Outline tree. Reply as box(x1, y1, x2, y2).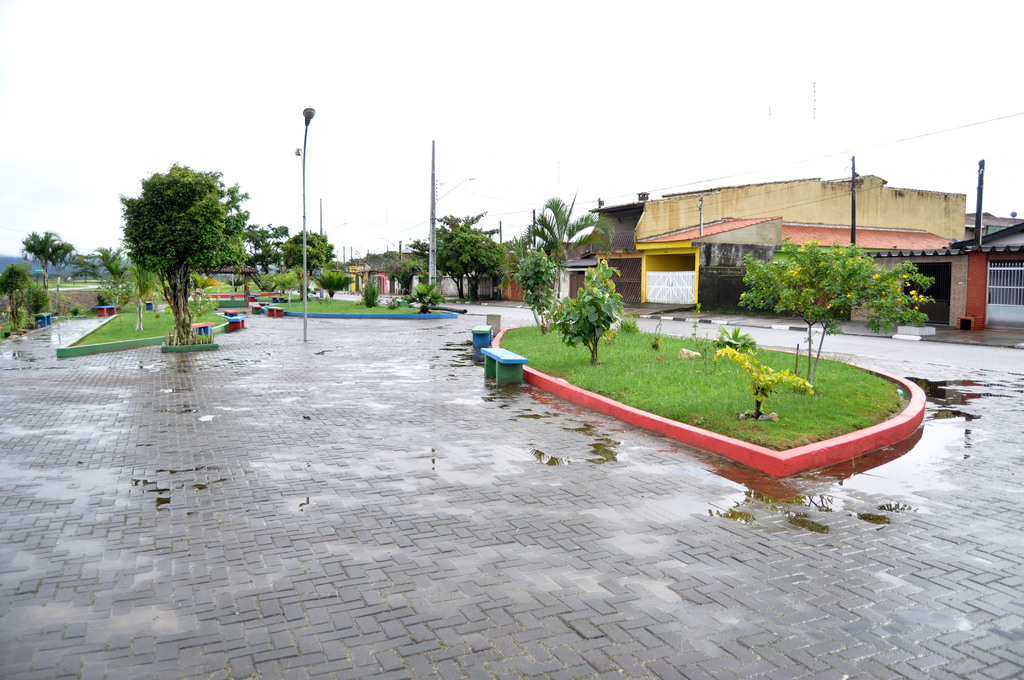
box(20, 228, 60, 289).
